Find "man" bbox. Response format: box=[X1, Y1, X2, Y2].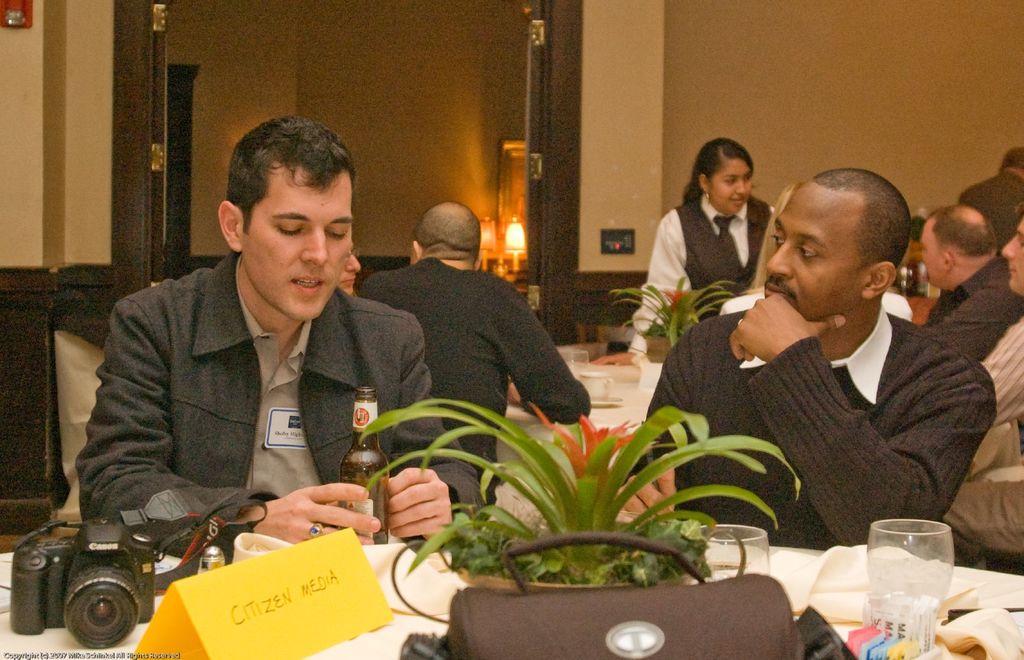
box=[633, 177, 1008, 541].
